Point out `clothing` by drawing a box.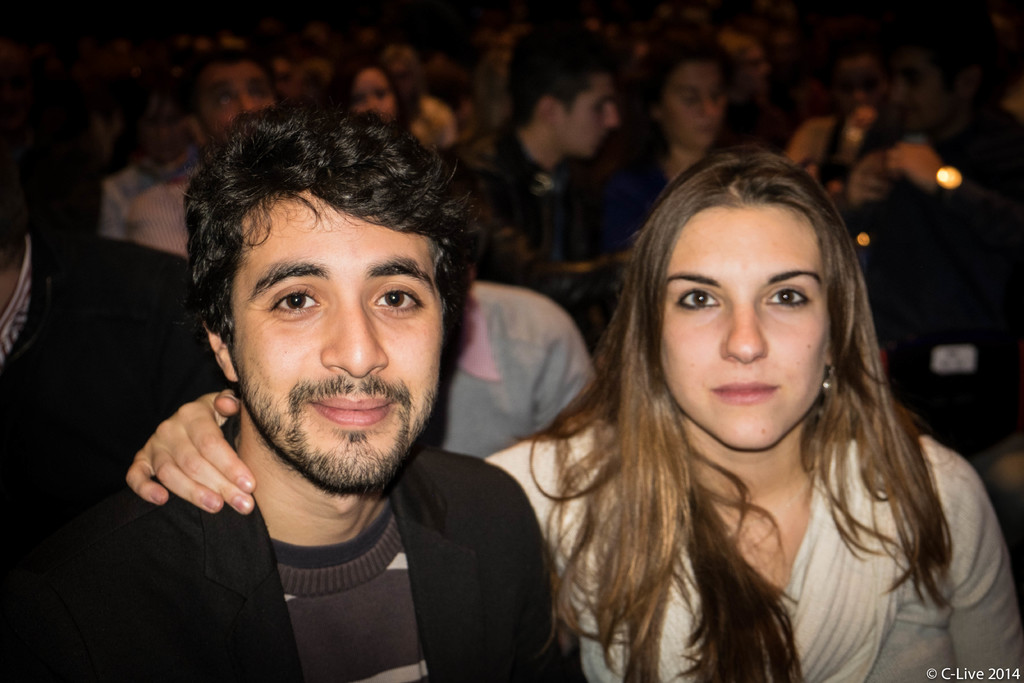
478, 411, 1023, 682.
